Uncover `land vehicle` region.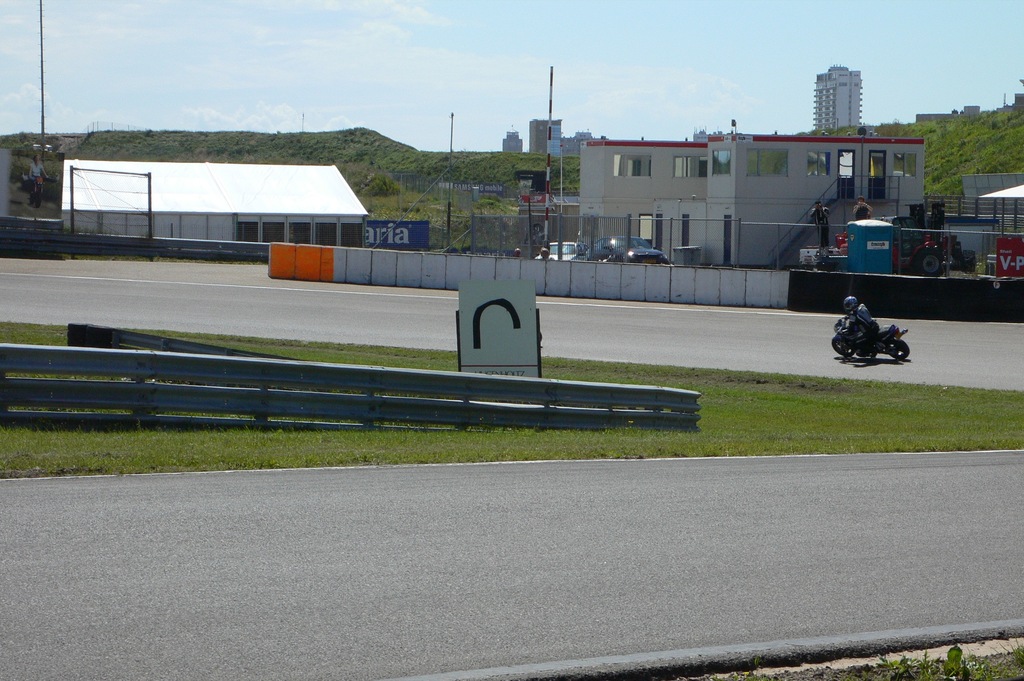
Uncovered: BBox(538, 244, 586, 257).
